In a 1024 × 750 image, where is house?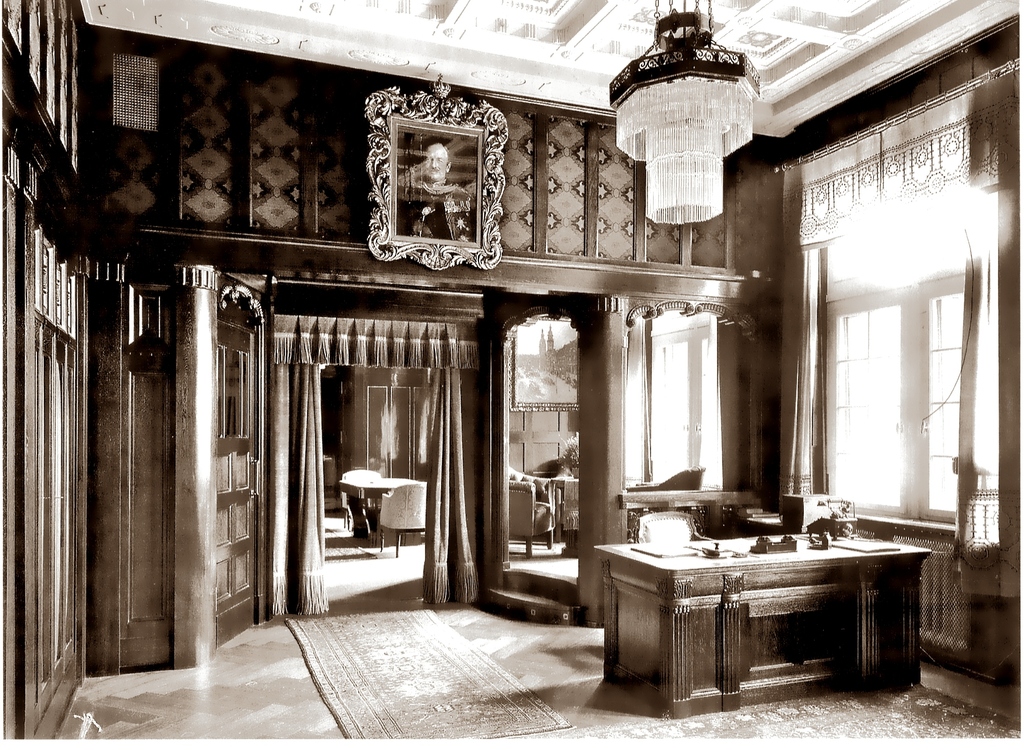
x1=1 y1=0 x2=1020 y2=740.
